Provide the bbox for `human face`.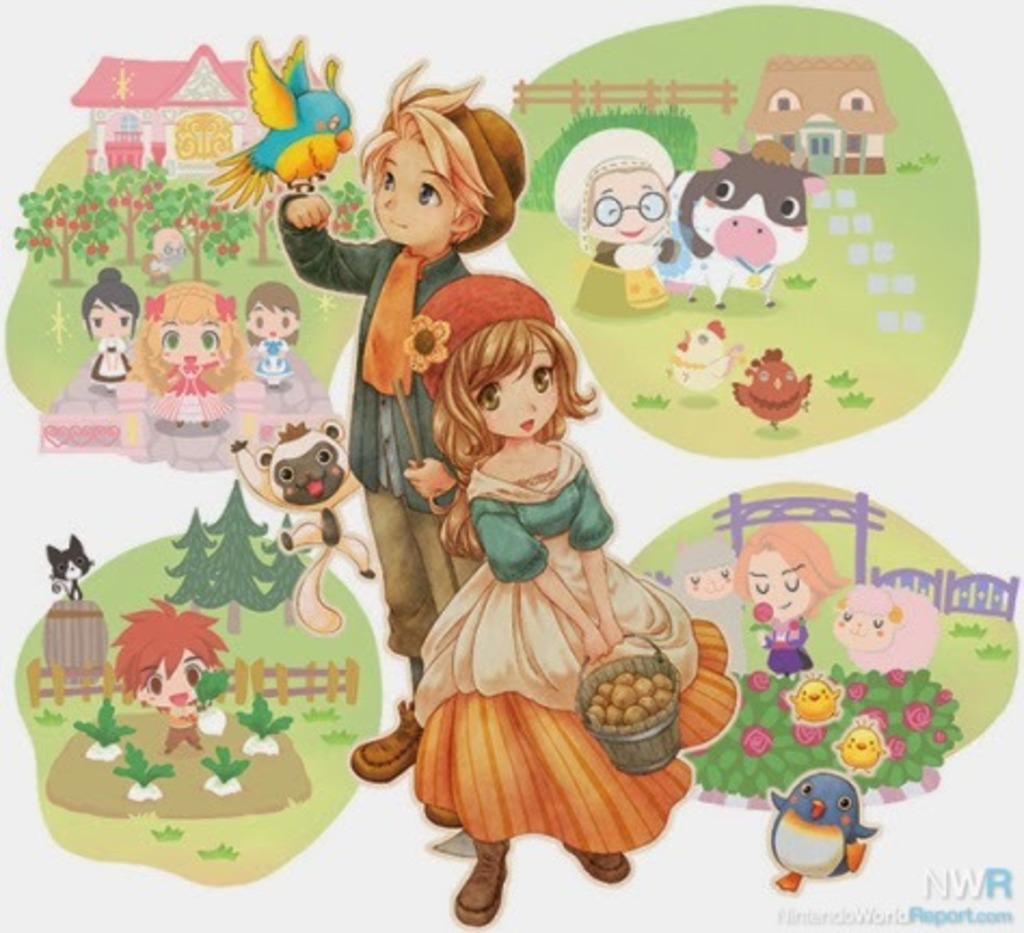
473 337 562 443.
